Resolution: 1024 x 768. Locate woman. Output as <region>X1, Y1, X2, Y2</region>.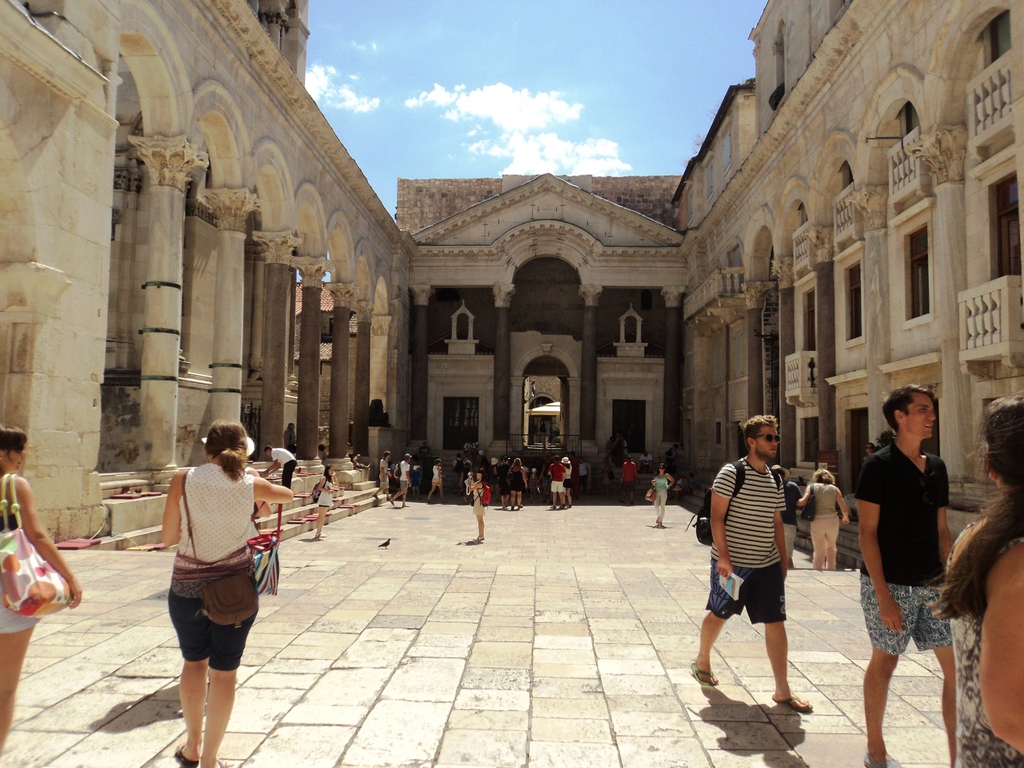
<region>468, 467, 486, 538</region>.
